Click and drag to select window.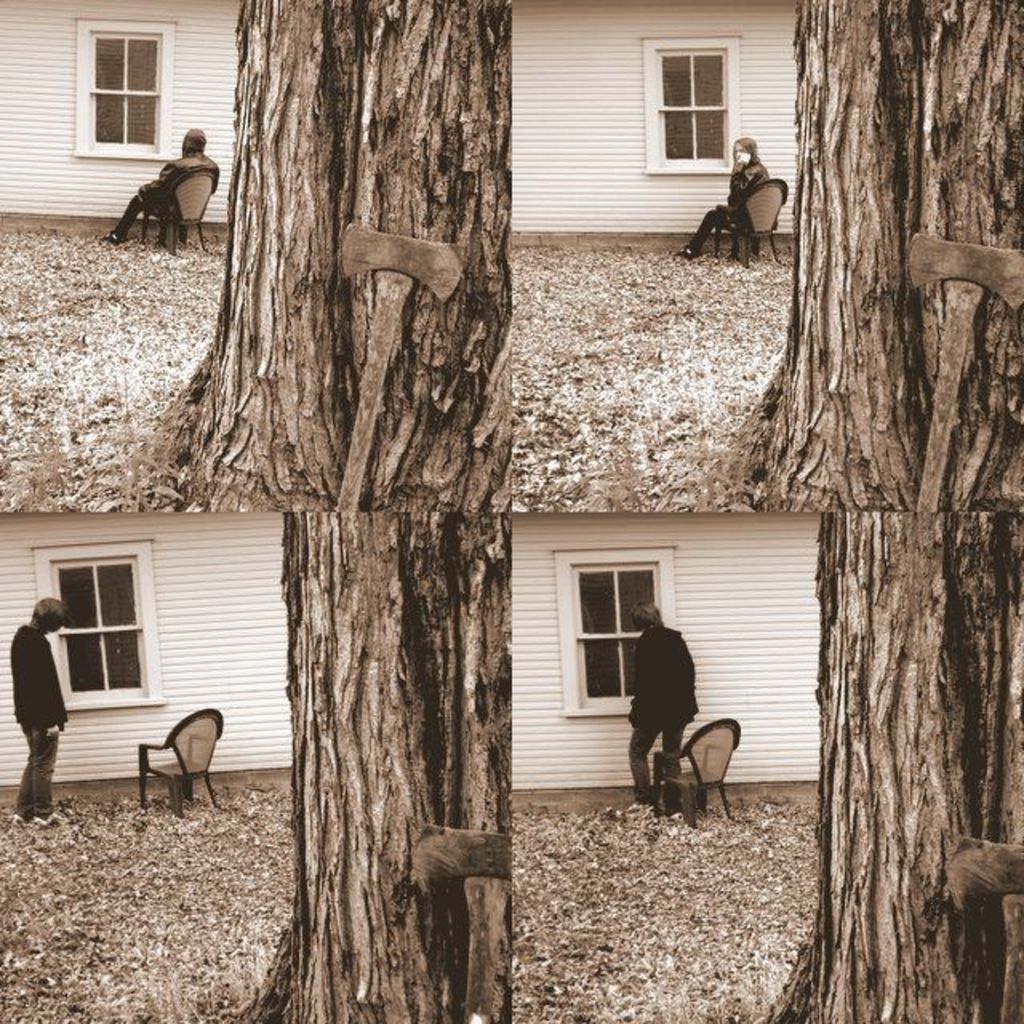
Selection: crop(637, 40, 742, 173).
